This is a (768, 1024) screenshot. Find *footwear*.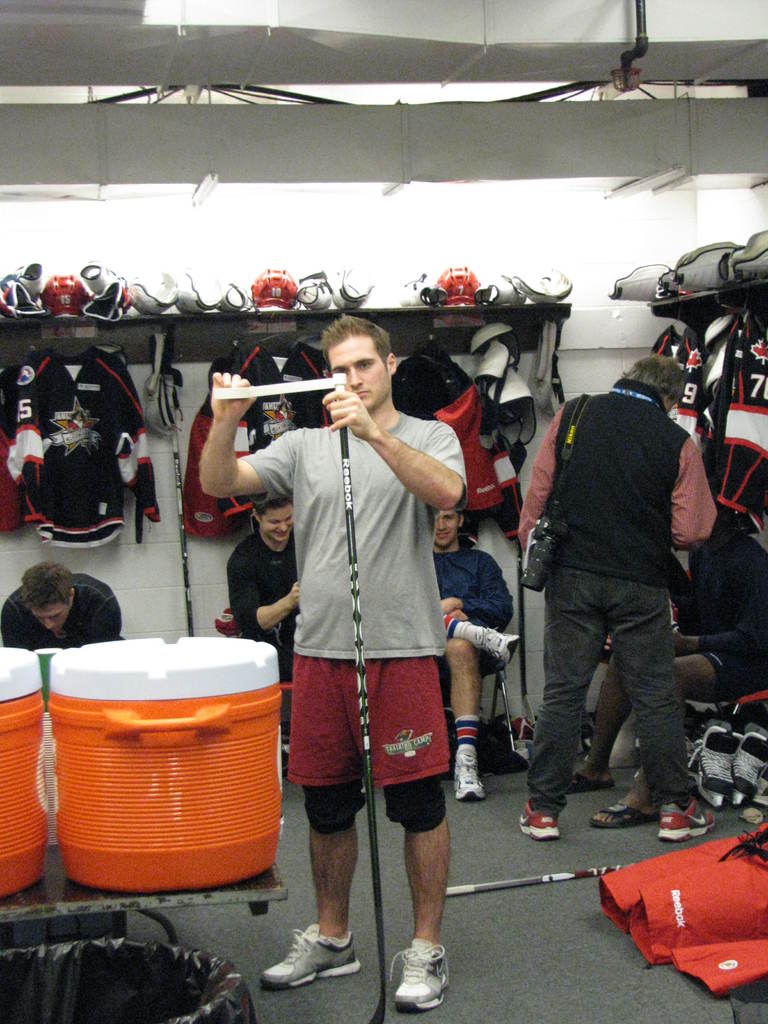
Bounding box: 473,622,520,668.
